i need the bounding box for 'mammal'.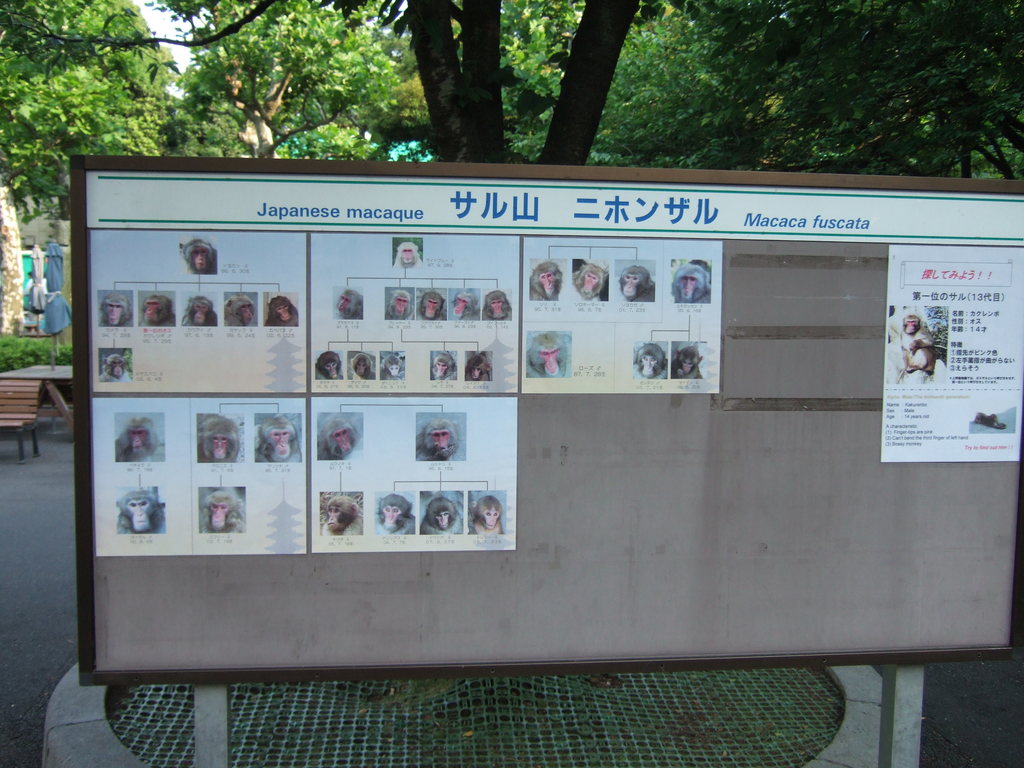
Here it is: (x1=182, y1=293, x2=216, y2=329).
